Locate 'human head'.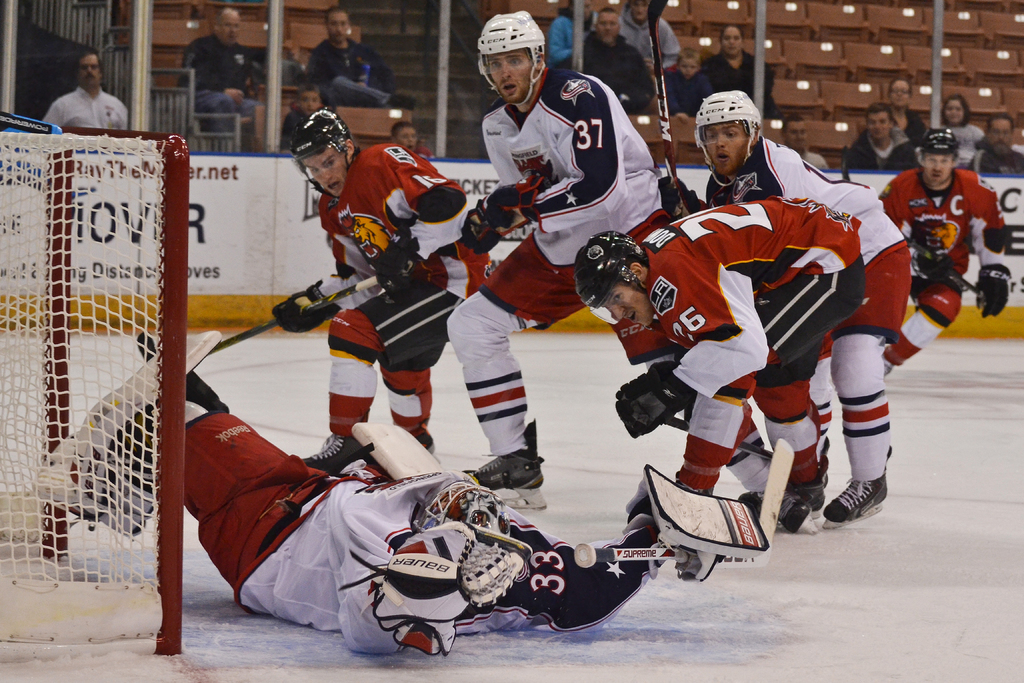
Bounding box: 215 3 240 45.
